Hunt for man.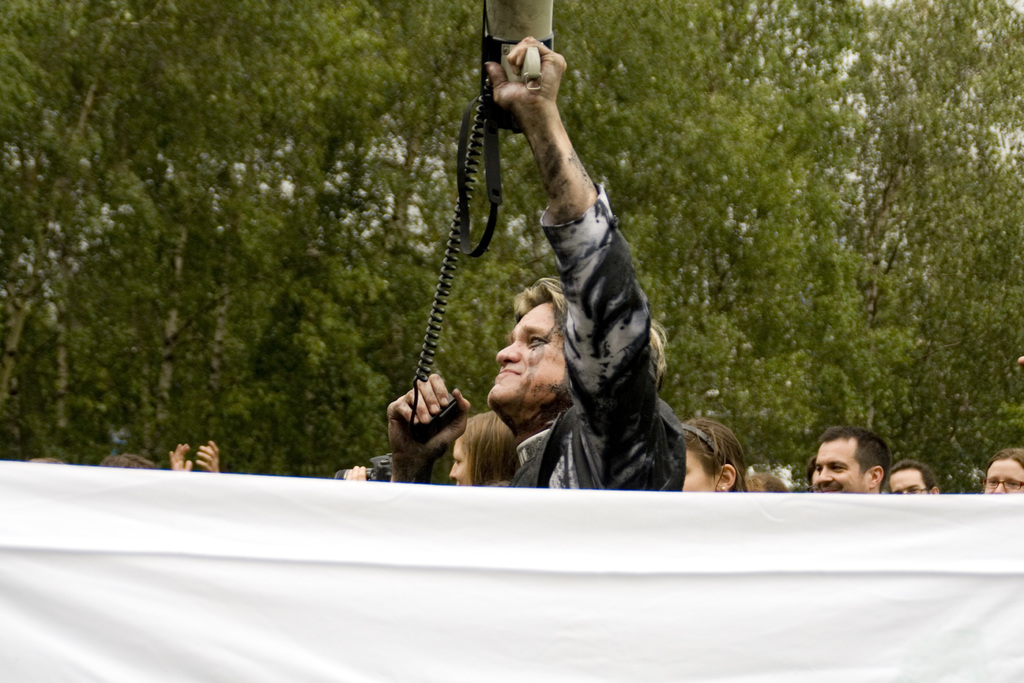
Hunted down at (794,429,890,487).
